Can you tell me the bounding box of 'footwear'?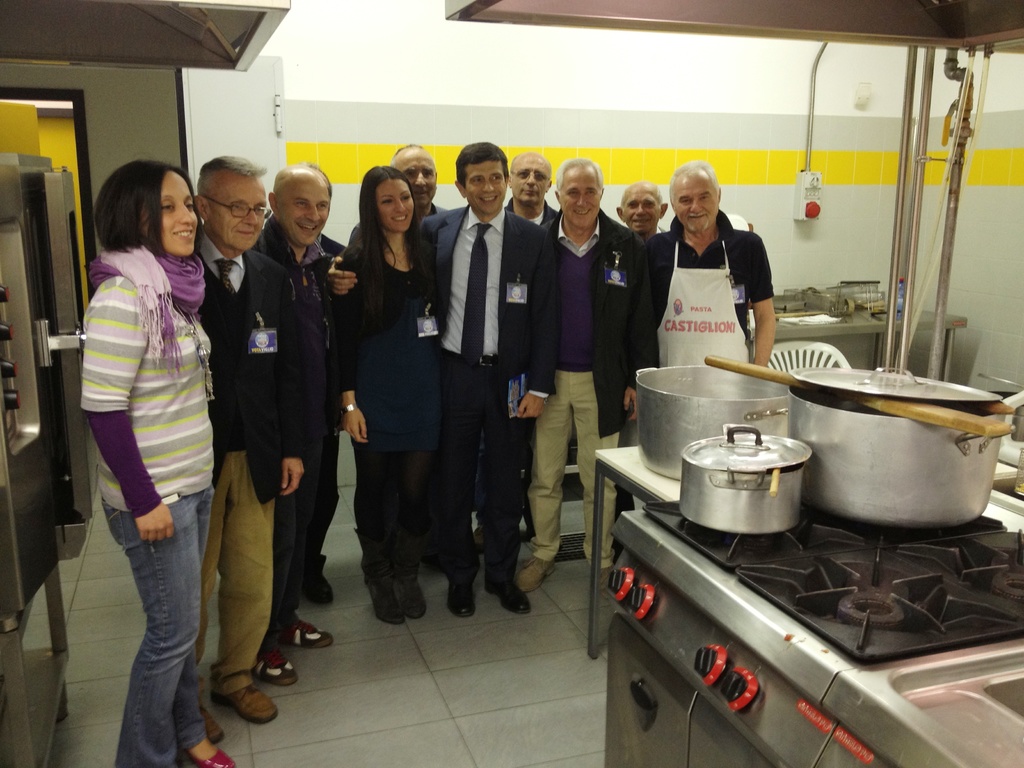
[481, 558, 530, 619].
